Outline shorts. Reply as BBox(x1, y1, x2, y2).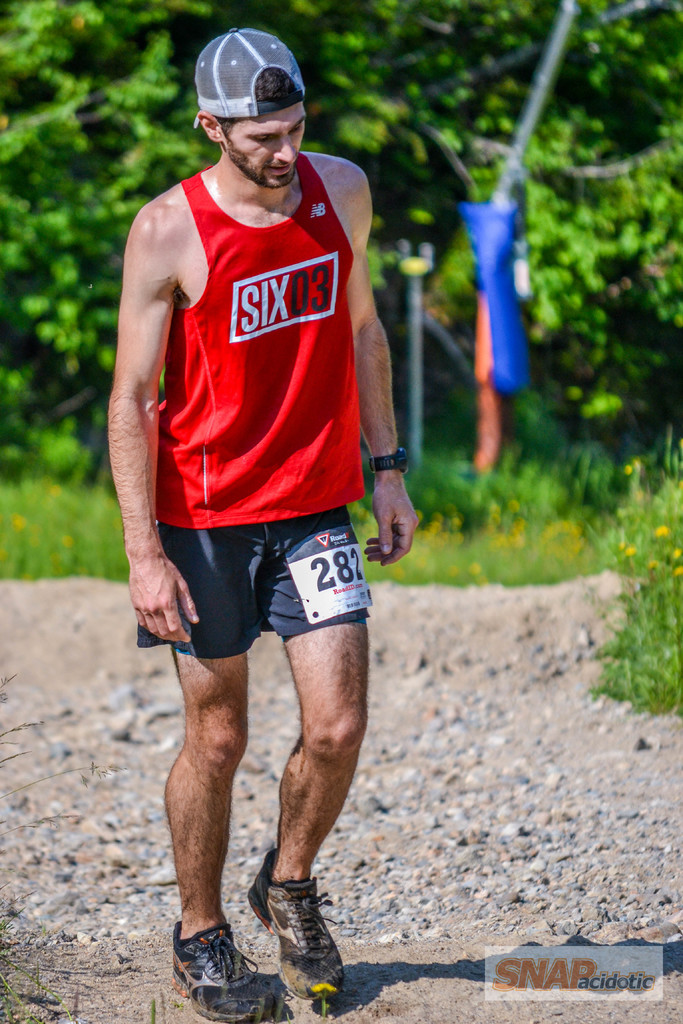
BBox(151, 532, 347, 663).
